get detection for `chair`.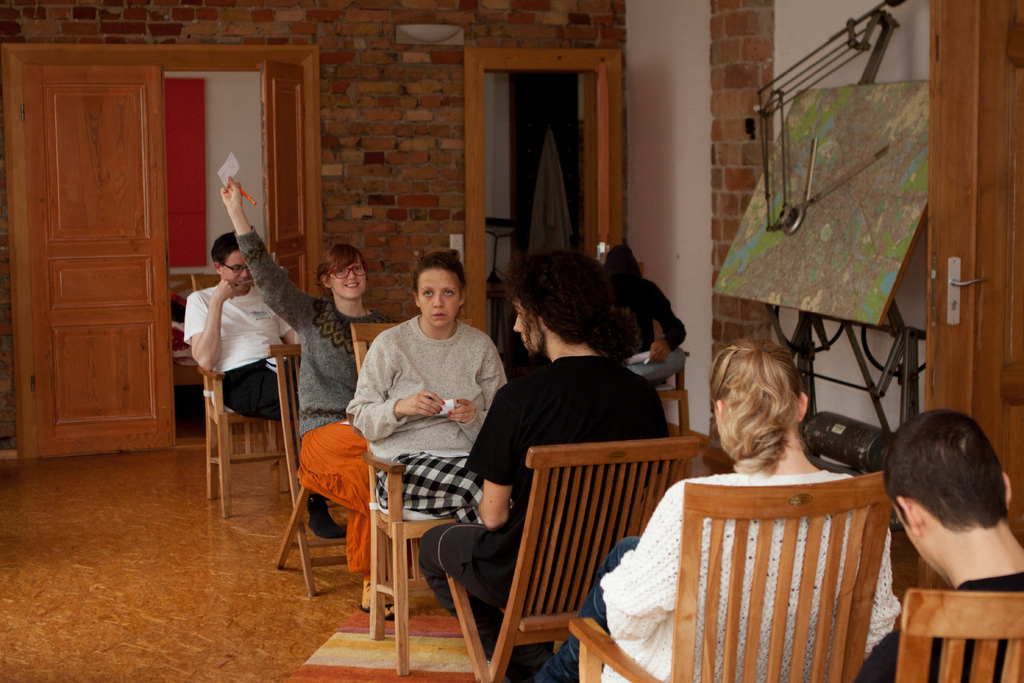
Detection: (x1=890, y1=589, x2=1023, y2=682).
